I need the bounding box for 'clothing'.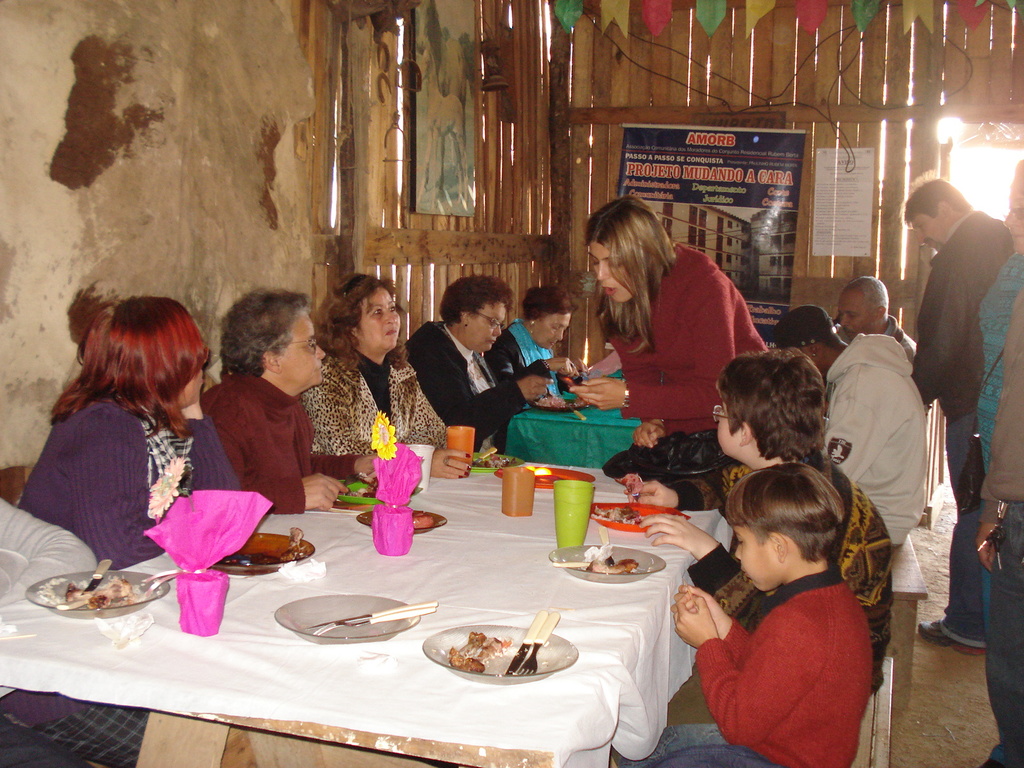
Here it is: <bbox>697, 447, 902, 685</bbox>.
